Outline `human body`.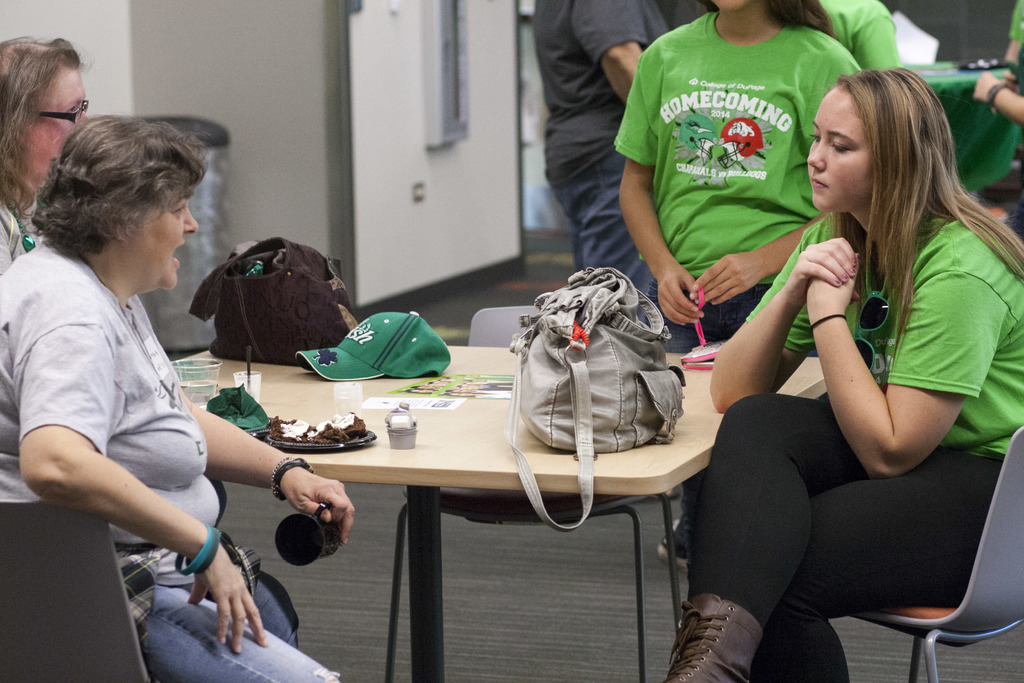
Outline: 0 241 354 682.
